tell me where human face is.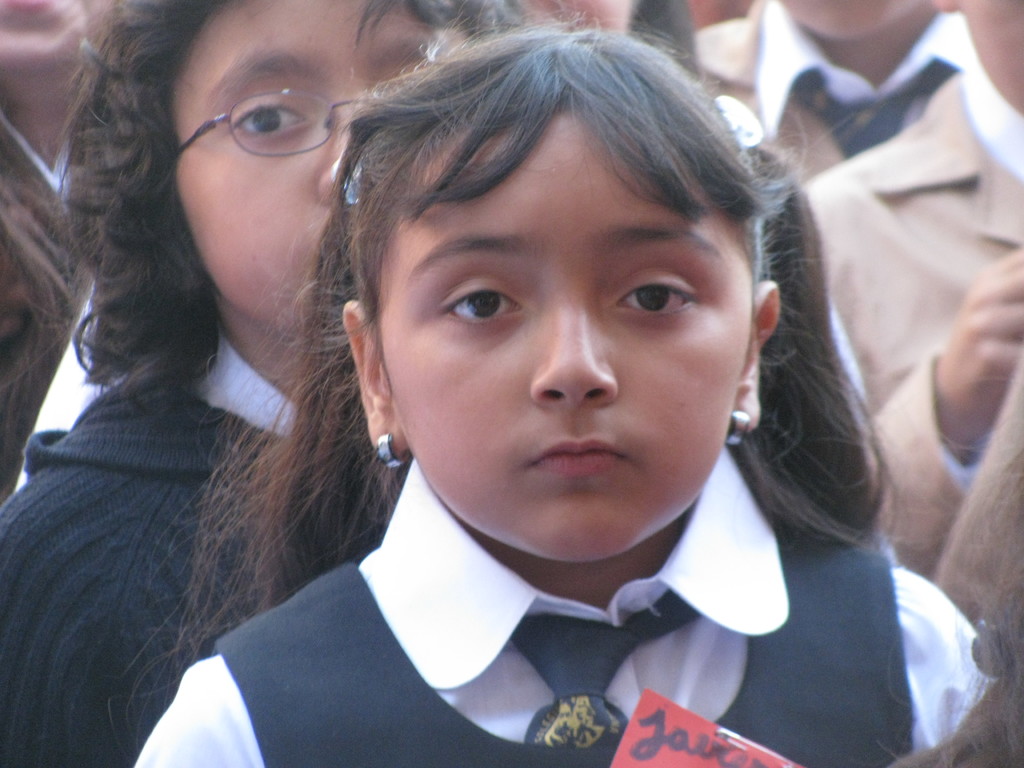
human face is at bbox=(170, 0, 432, 325).
